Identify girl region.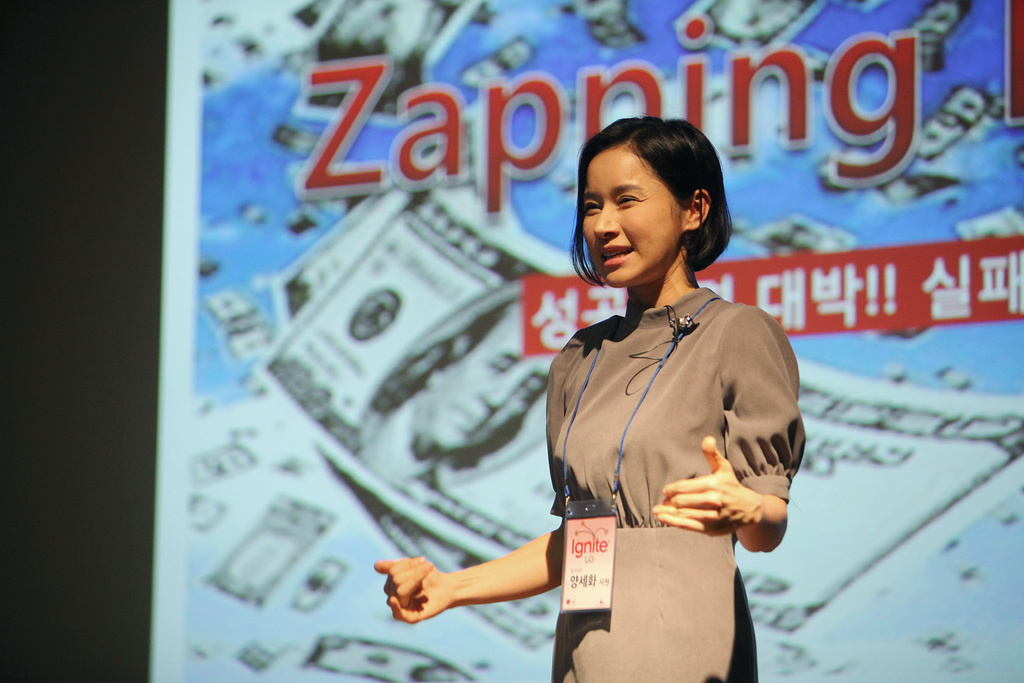
Region: [372,109,805,682].
